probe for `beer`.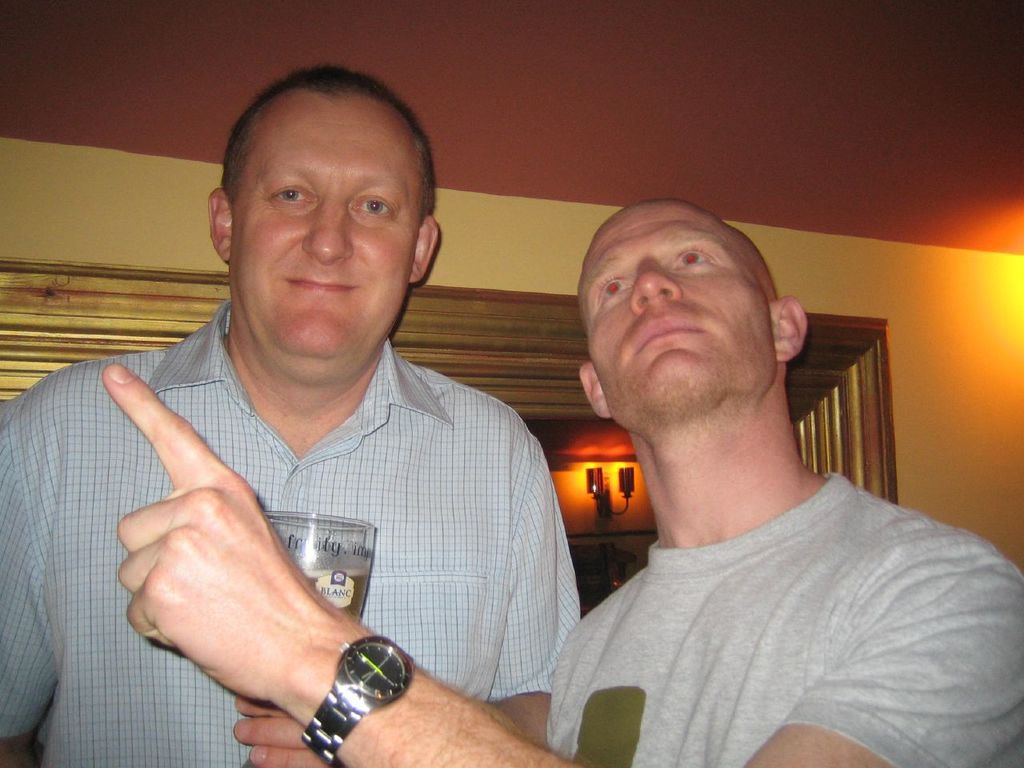
Probe result: box=[266, 517, 376, 616].
